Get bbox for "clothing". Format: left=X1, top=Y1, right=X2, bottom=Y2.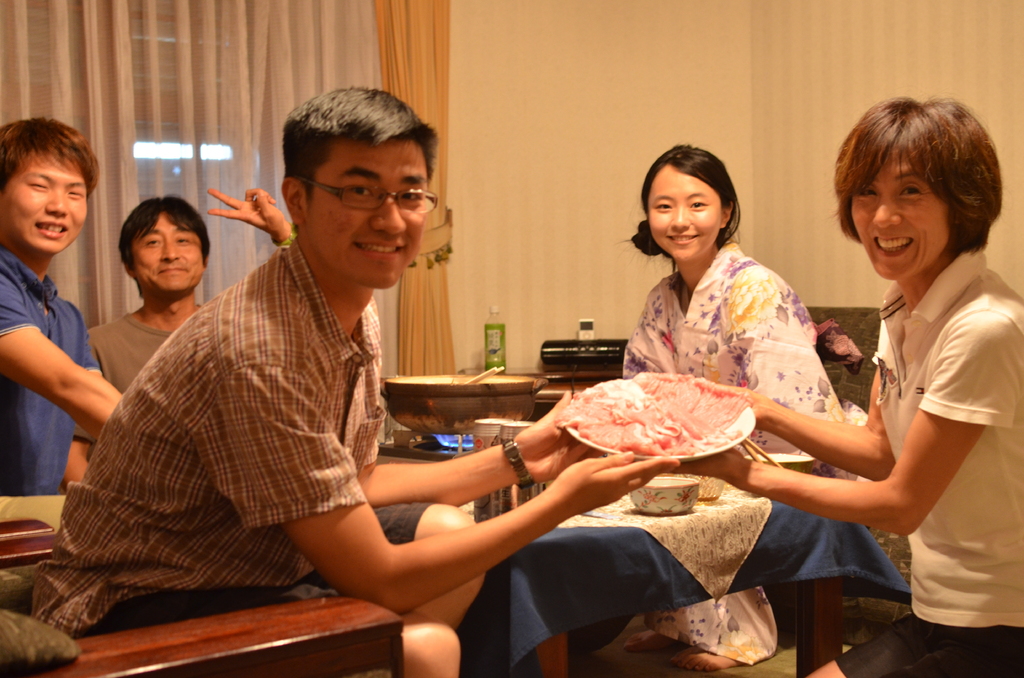
left=29, top=237, right=431, bottom=677.
